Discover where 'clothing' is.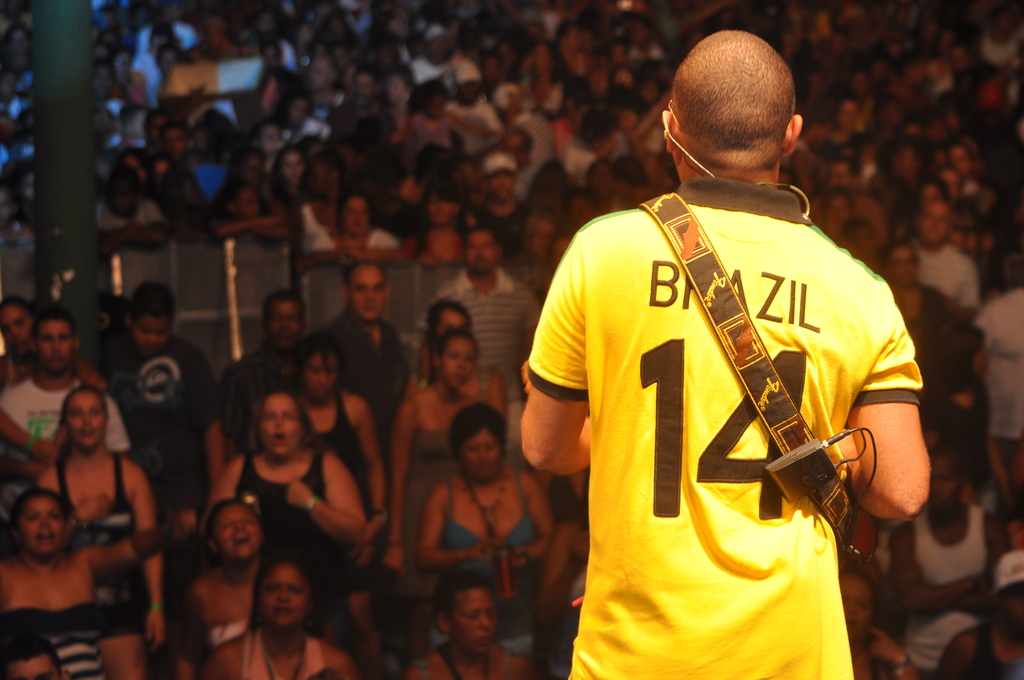
Discovered at (x1=0, y1=376, x2=127, y2=513).
